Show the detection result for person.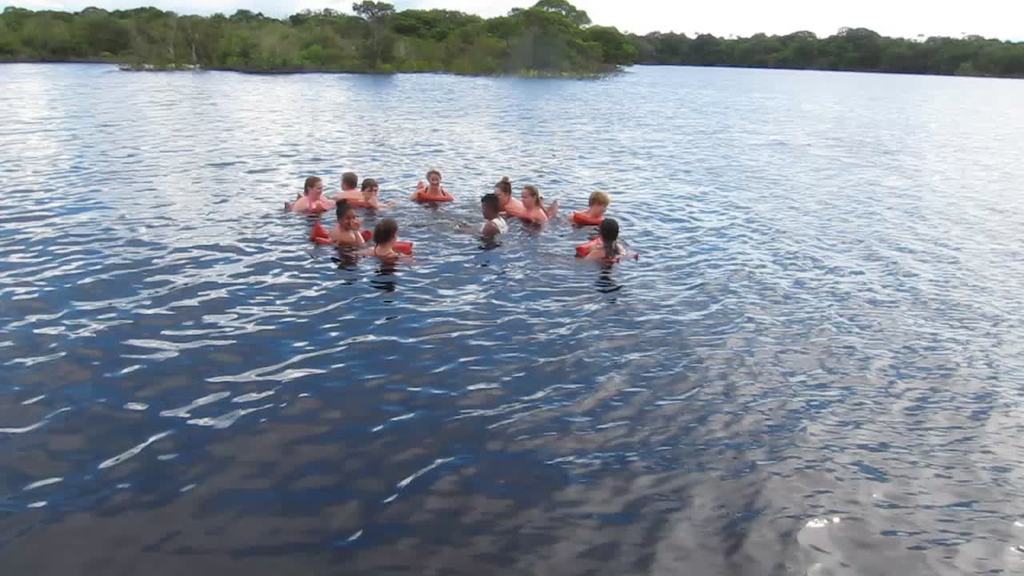
412/170/458/203.
